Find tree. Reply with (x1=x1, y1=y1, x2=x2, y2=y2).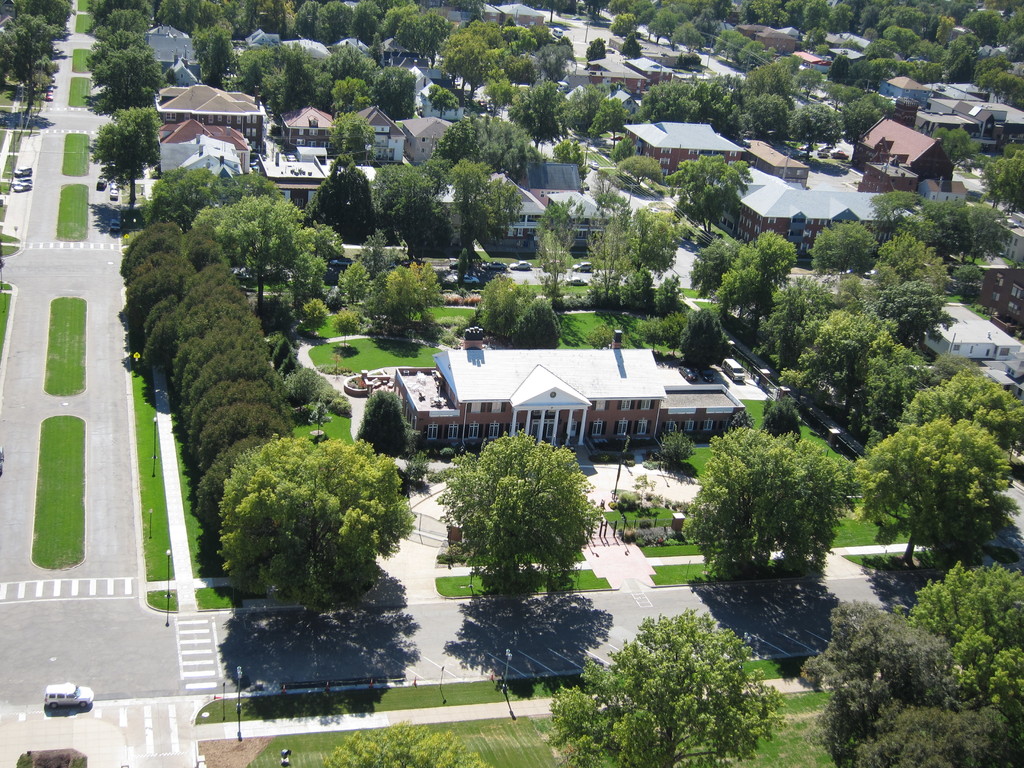
(x1=714, y1=283, x2=760, y2=328).
